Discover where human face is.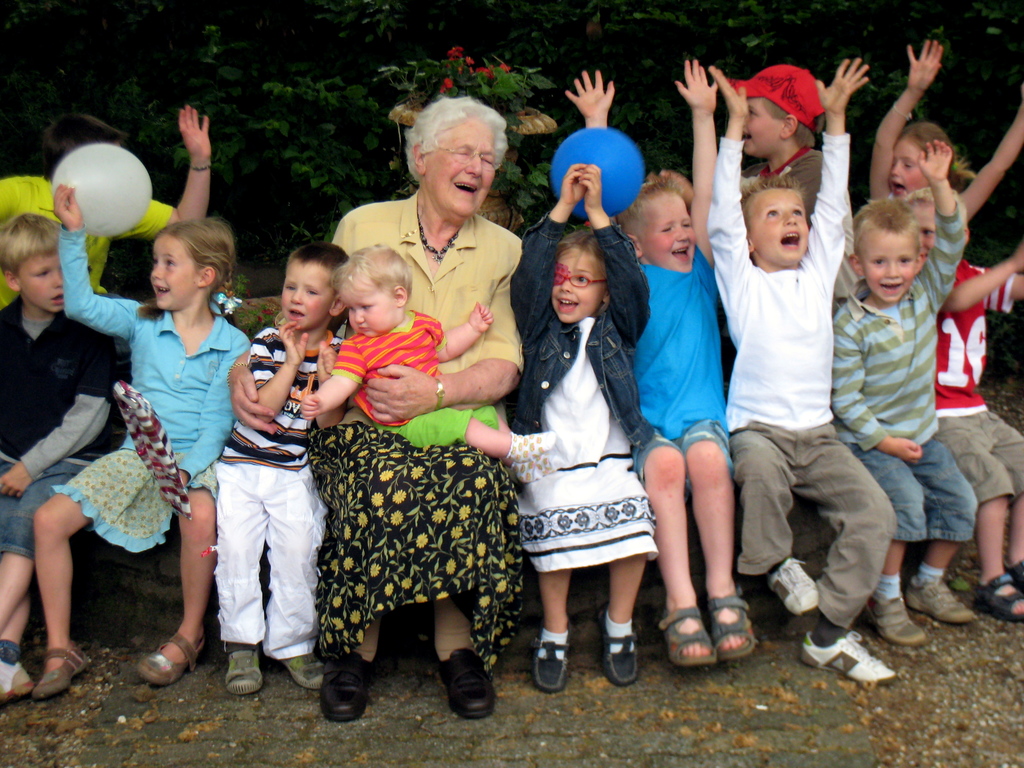
Discovered at (x1=744, y1=97, x2=785, y2=150).
